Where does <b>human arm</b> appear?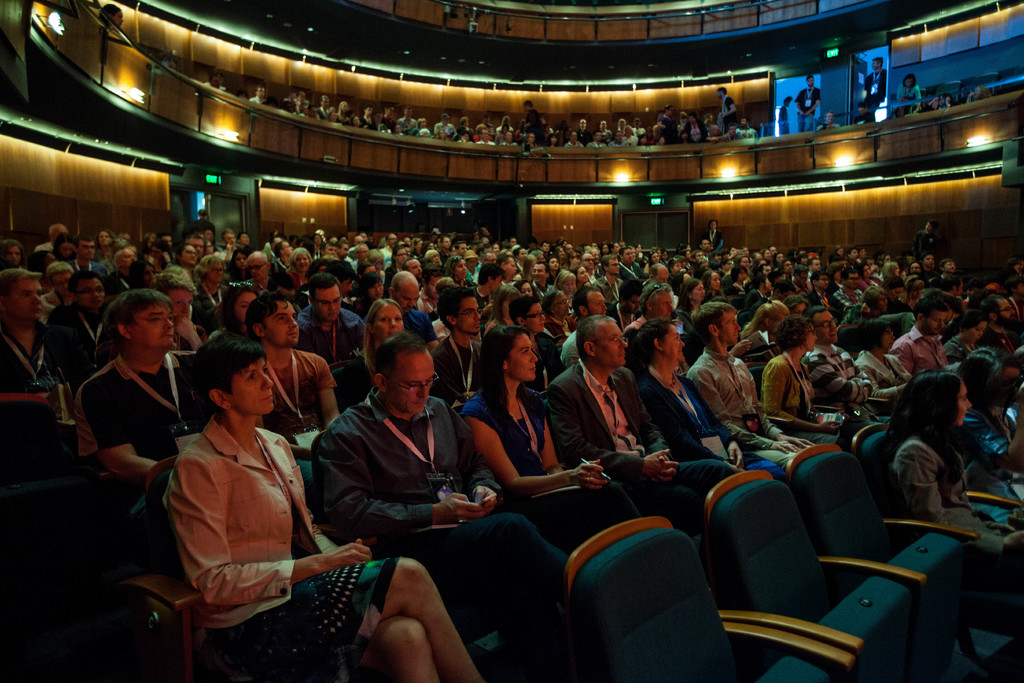
Appears at select_region(465, 424, 502, 522).
